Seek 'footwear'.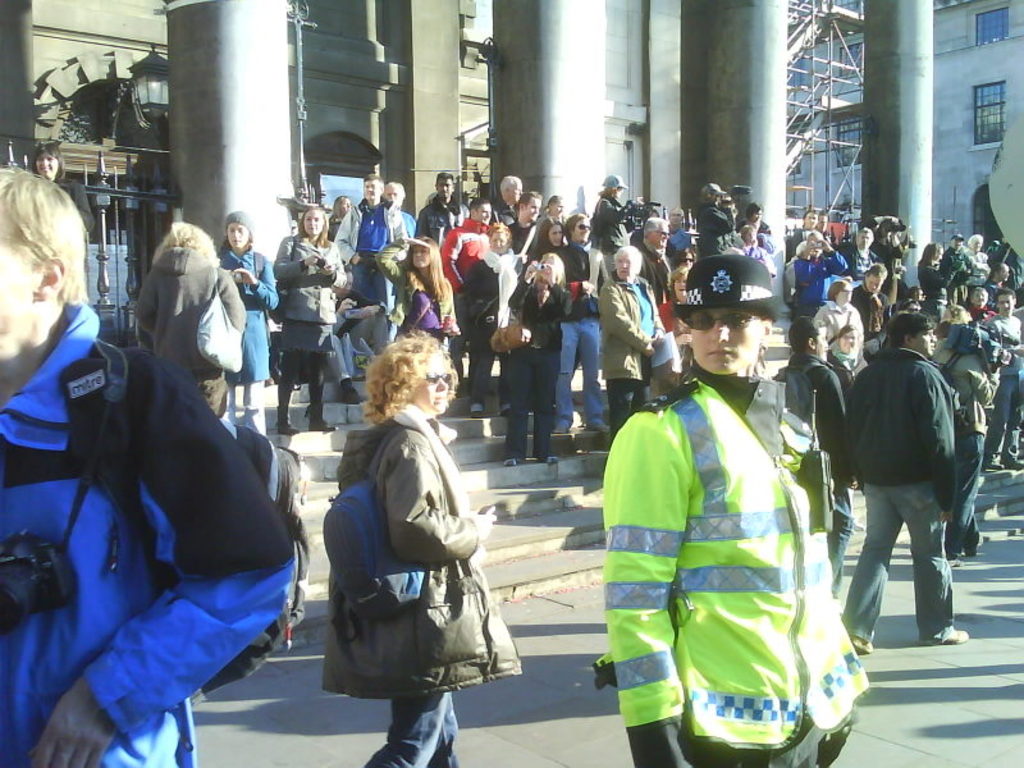
region(942, 628, 968, 646).
